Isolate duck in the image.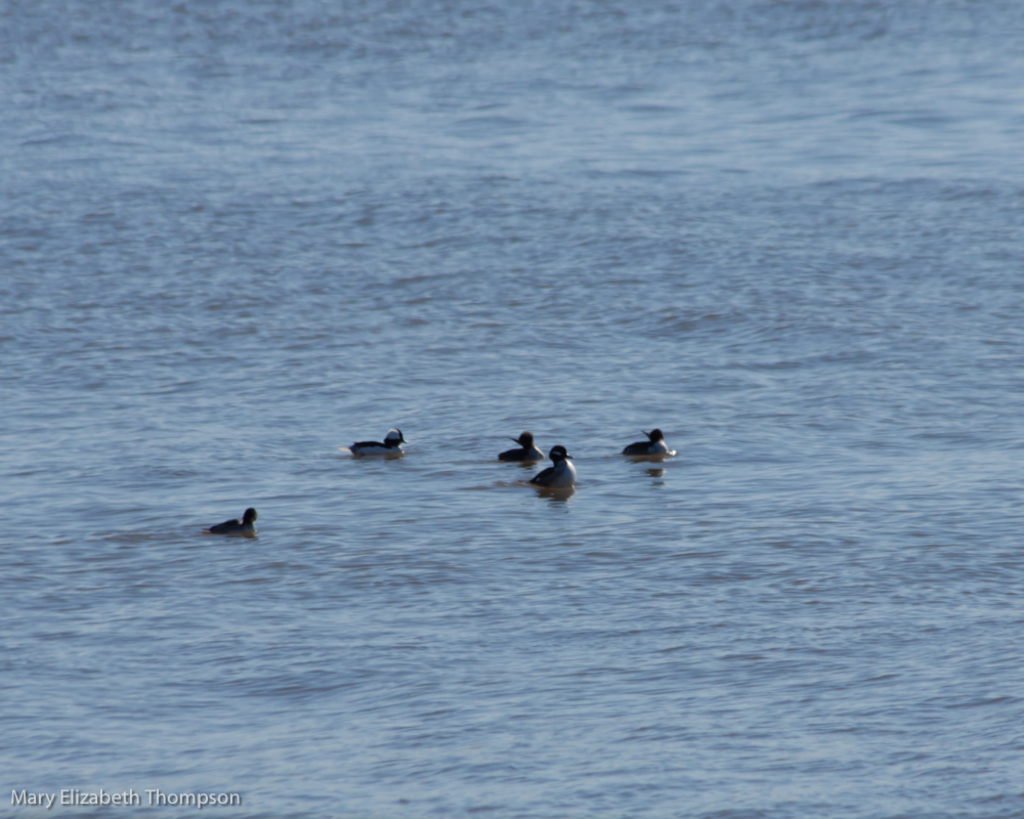
Isolated region: 343, 430, 411, 461.
